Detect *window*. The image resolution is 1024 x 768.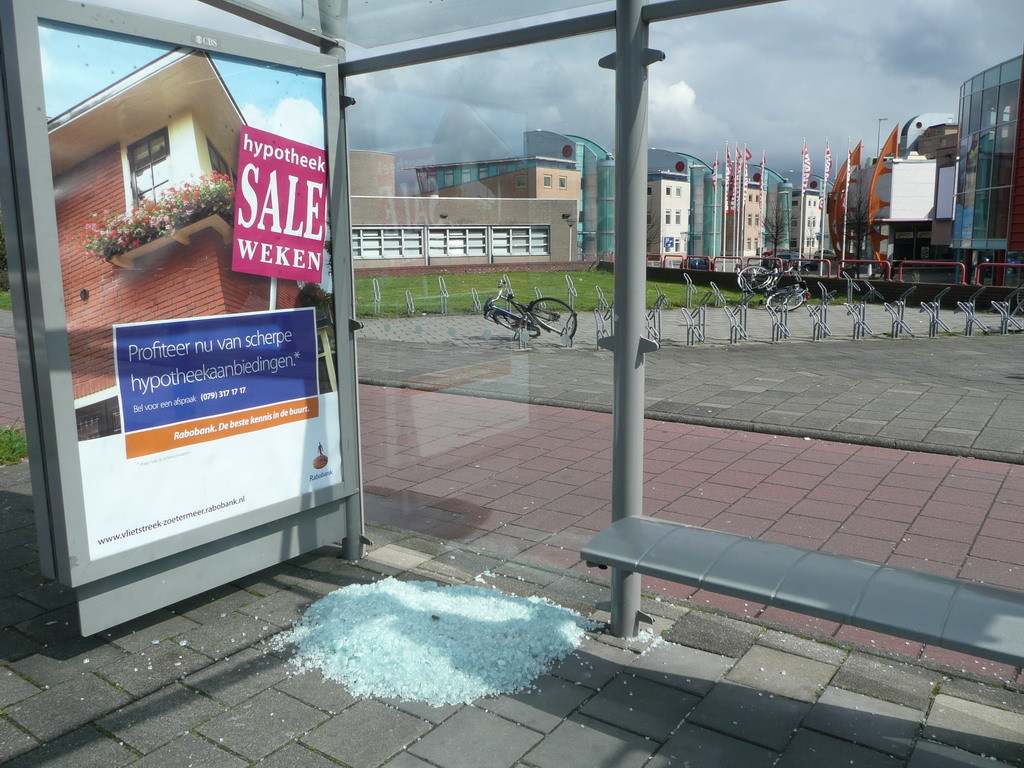
rect(747, 235, 751, 251).
